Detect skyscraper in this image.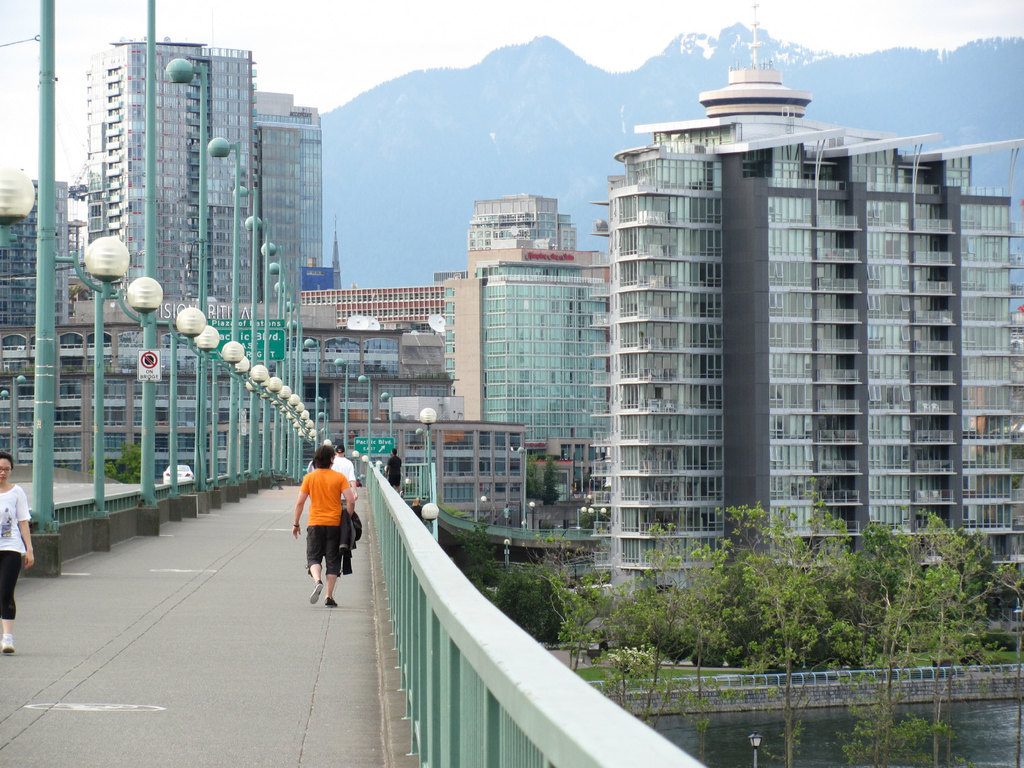
Detection: (257,92,322,296).
